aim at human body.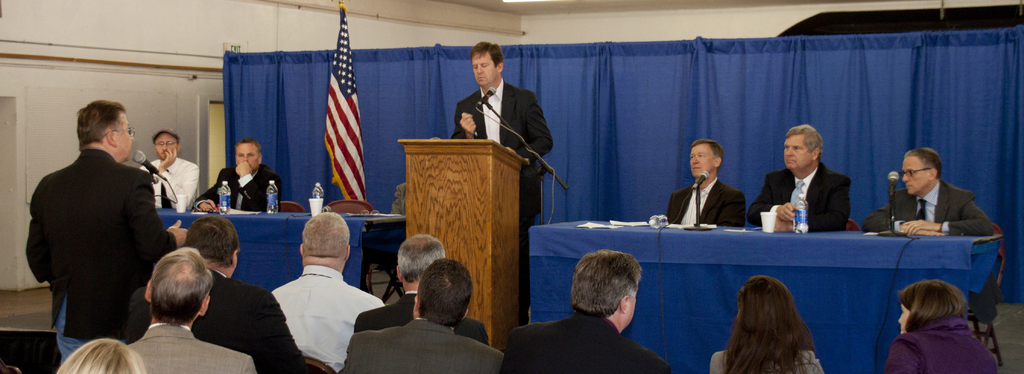
Aimed at detection(893, 271, 991, 373).
